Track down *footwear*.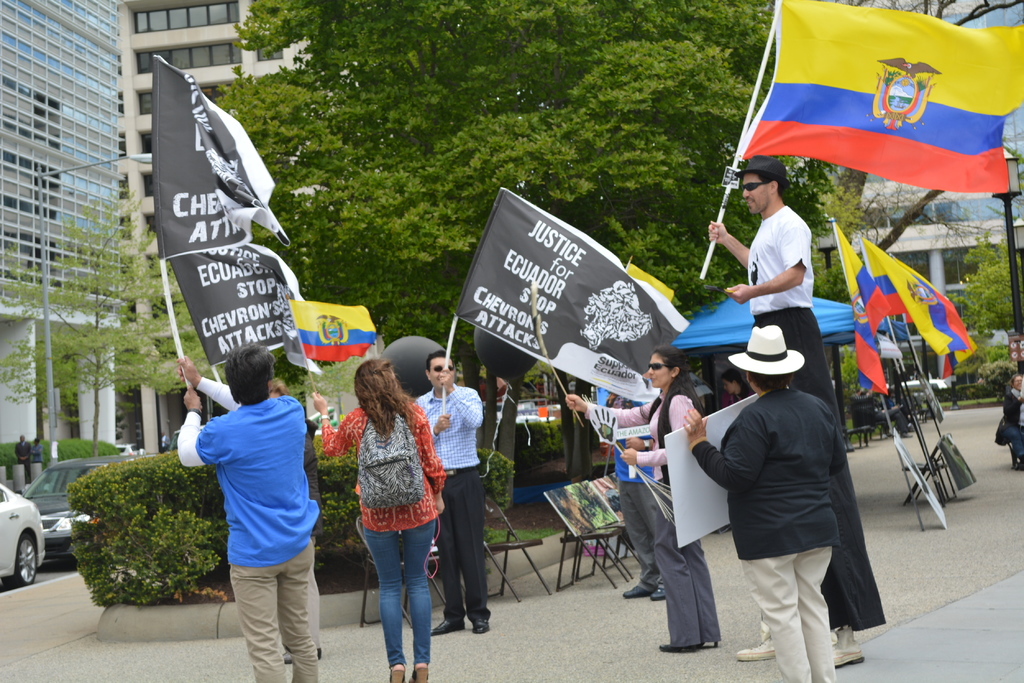
Tracked to 833,627,861,667.
